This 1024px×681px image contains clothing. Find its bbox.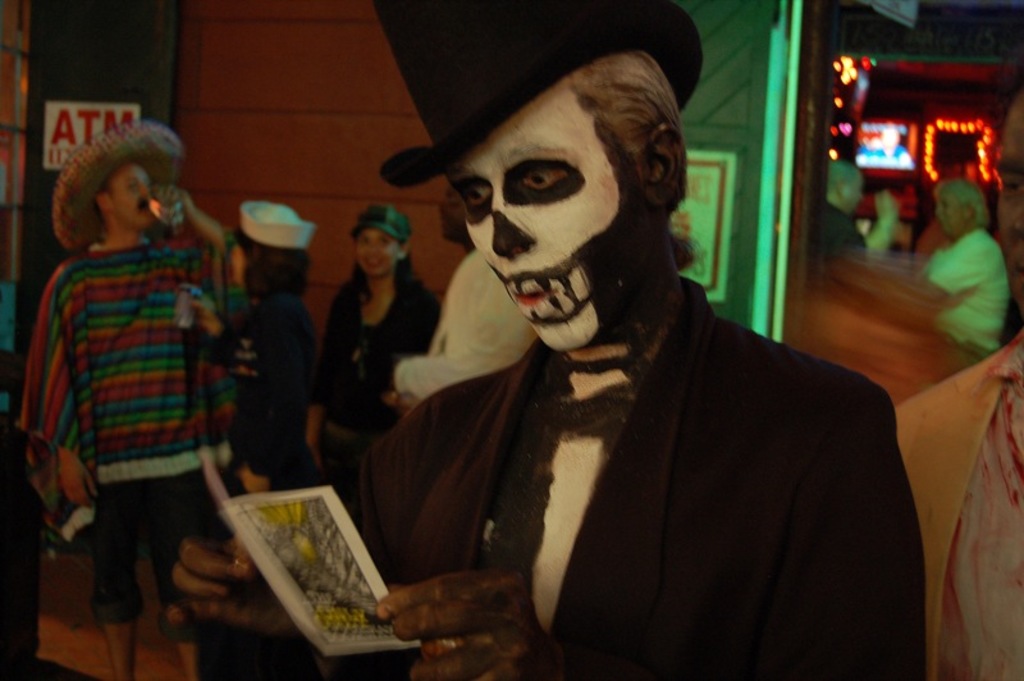
x1=241 y1=294 x2=316 y2=481.
